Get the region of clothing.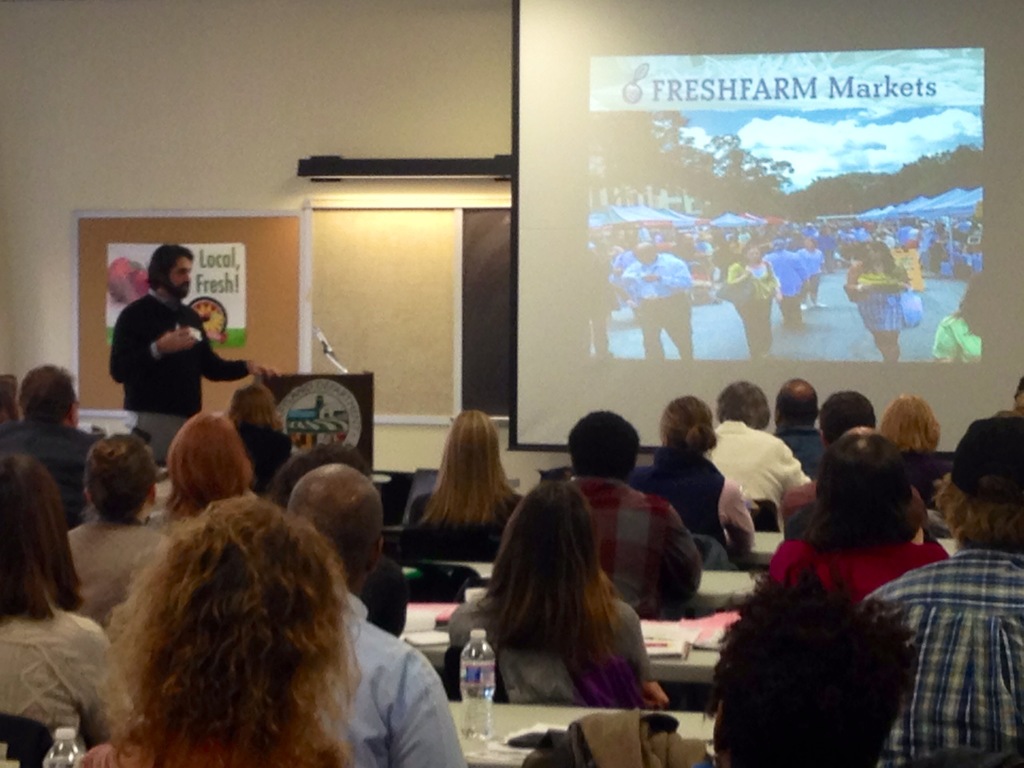
pyautogui.locateOnScreen(0, 598, 134, 767).
